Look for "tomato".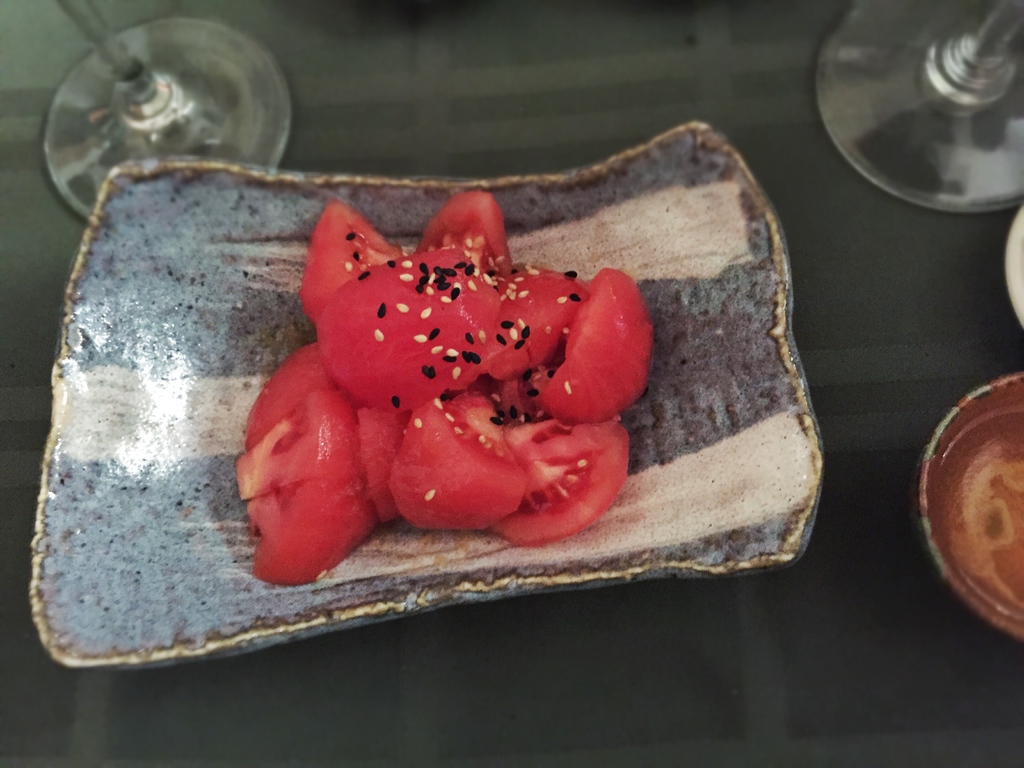
Found: (387, 396, 609, 540).
